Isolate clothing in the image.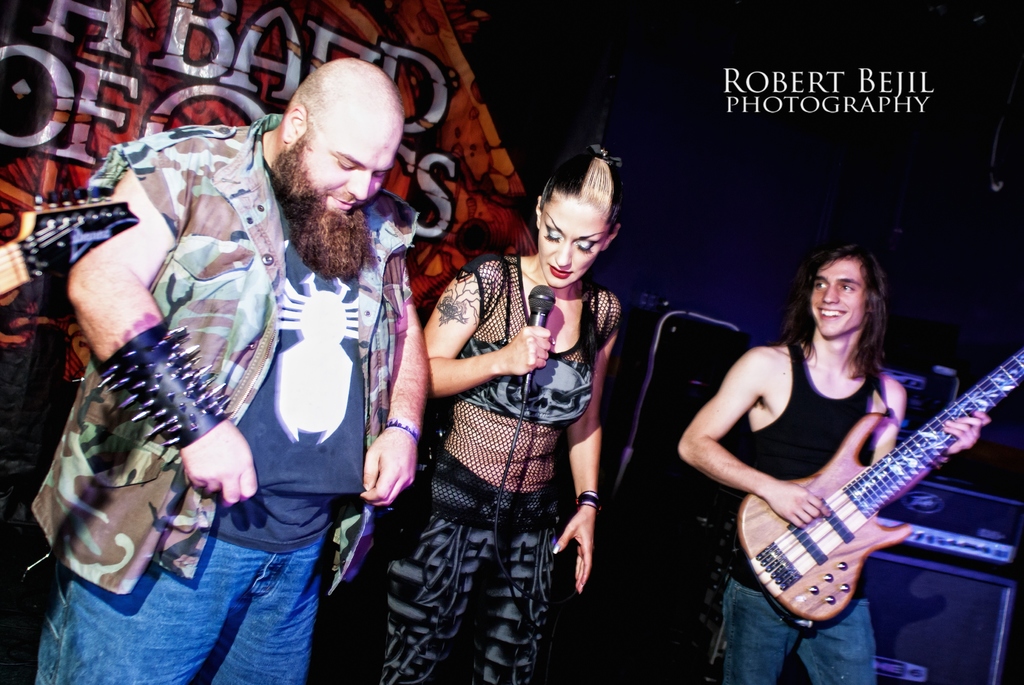
Isolated region: left=36, top=116, right=417, bottom=684.
